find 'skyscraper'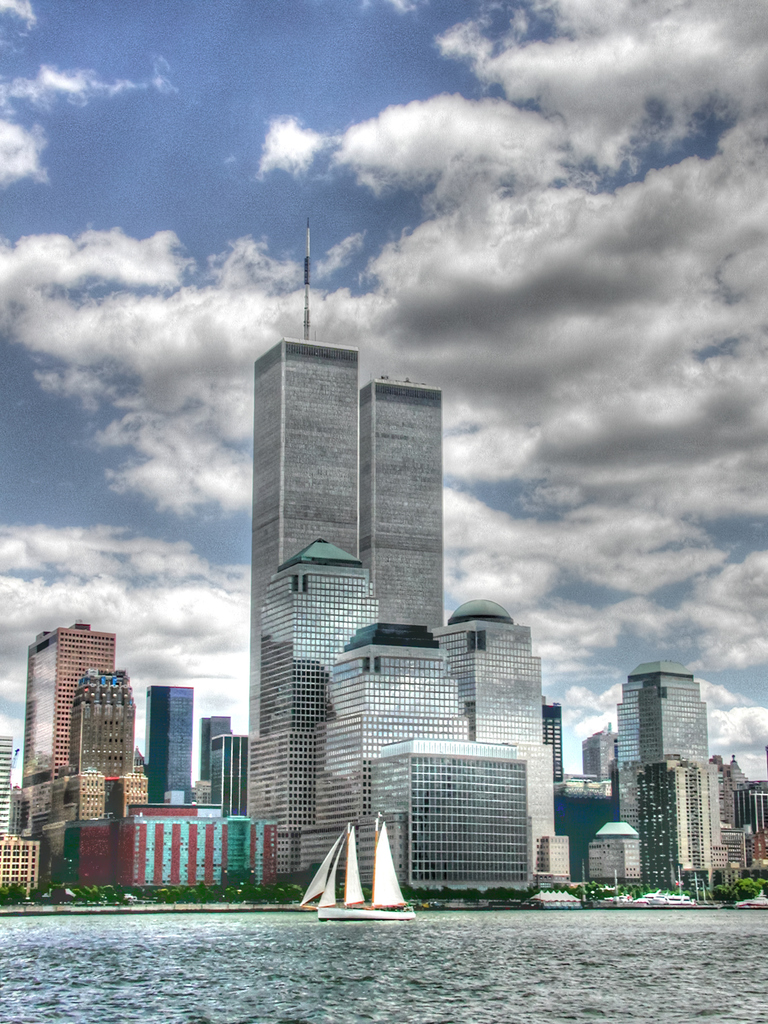
(204, 713, 242, 792)
